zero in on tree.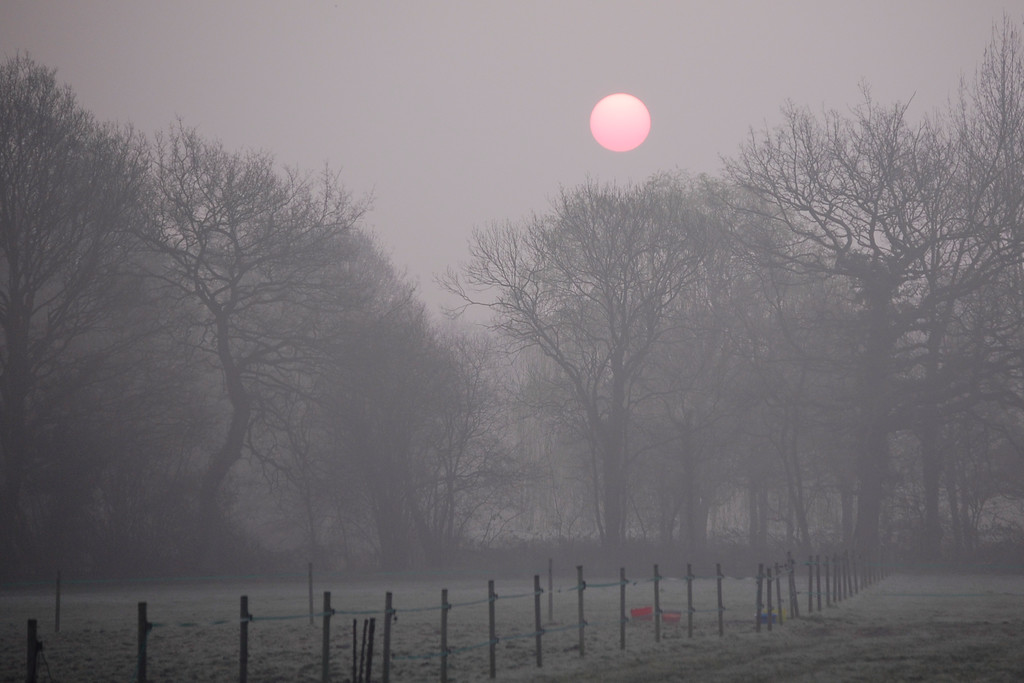
Zeroed in: (109, 115, 368, 588).
